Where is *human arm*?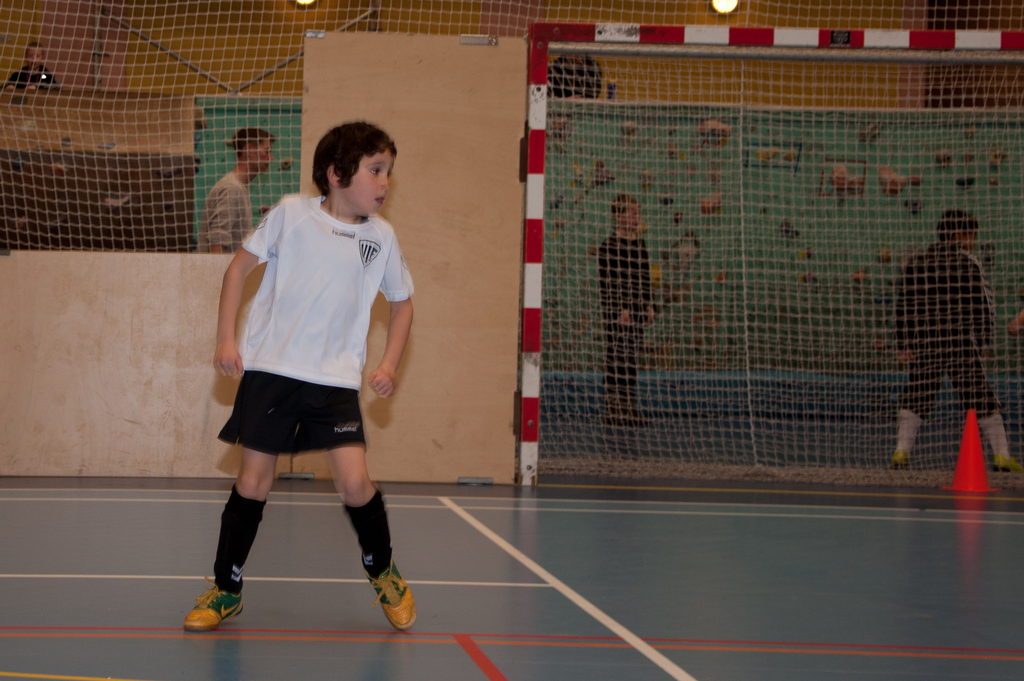
204,195,276,389.
